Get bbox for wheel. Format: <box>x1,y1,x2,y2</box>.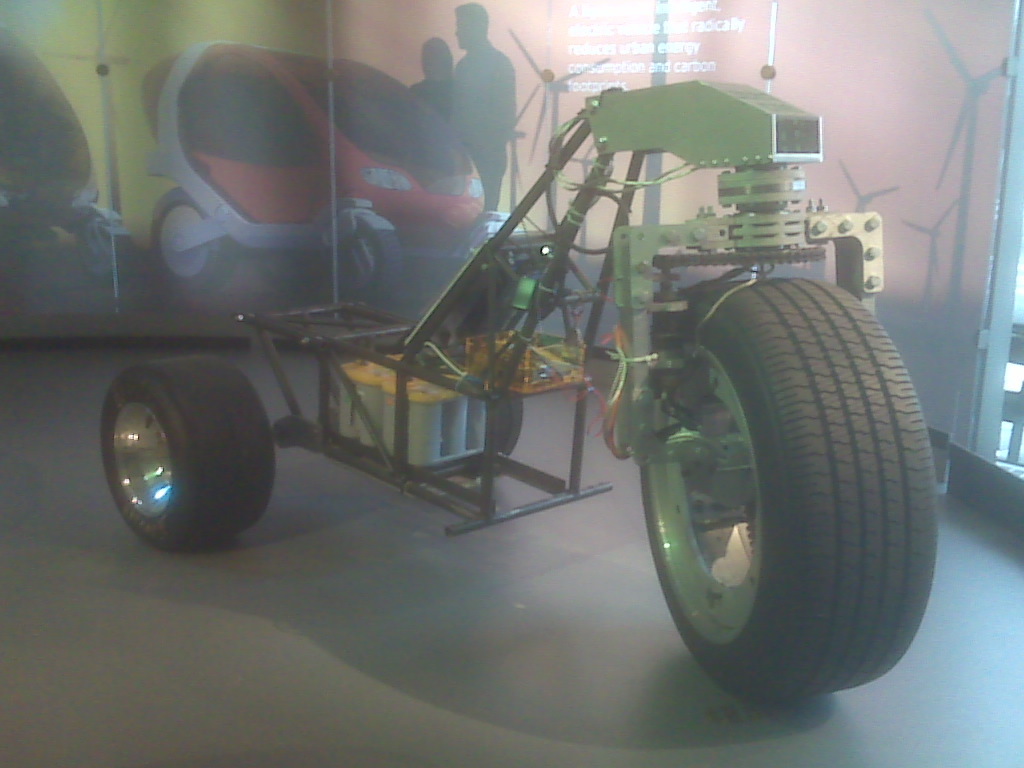
<box>150,193,241,295</box>.
